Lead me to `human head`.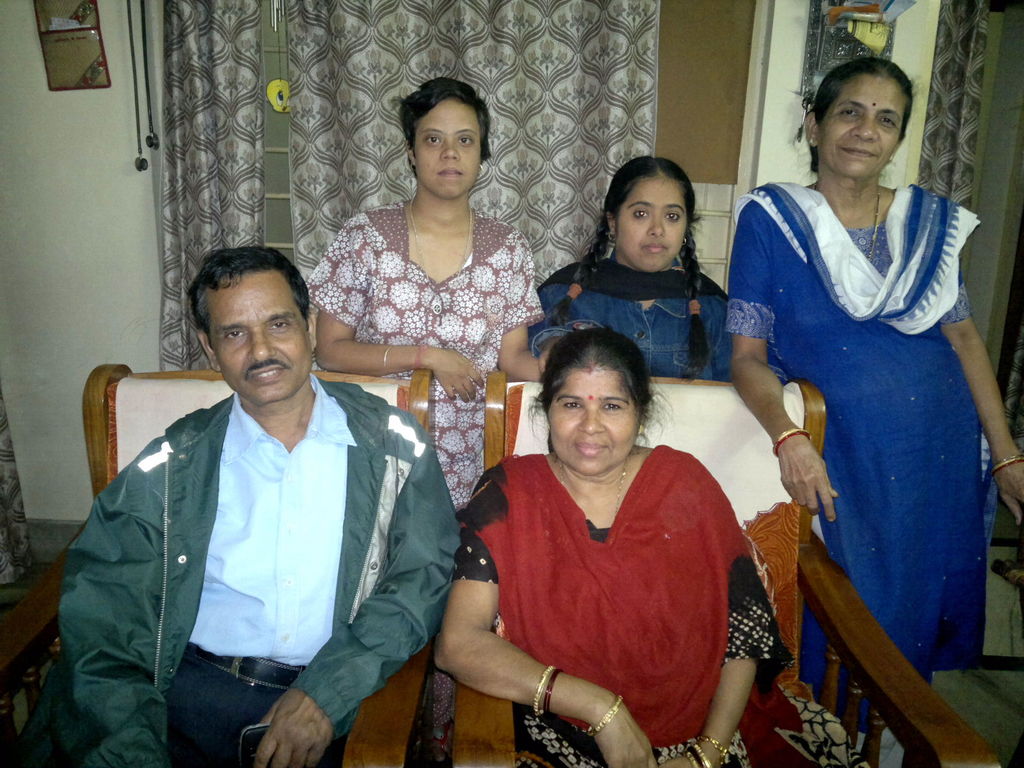
Lead to 522:325:675:474.
